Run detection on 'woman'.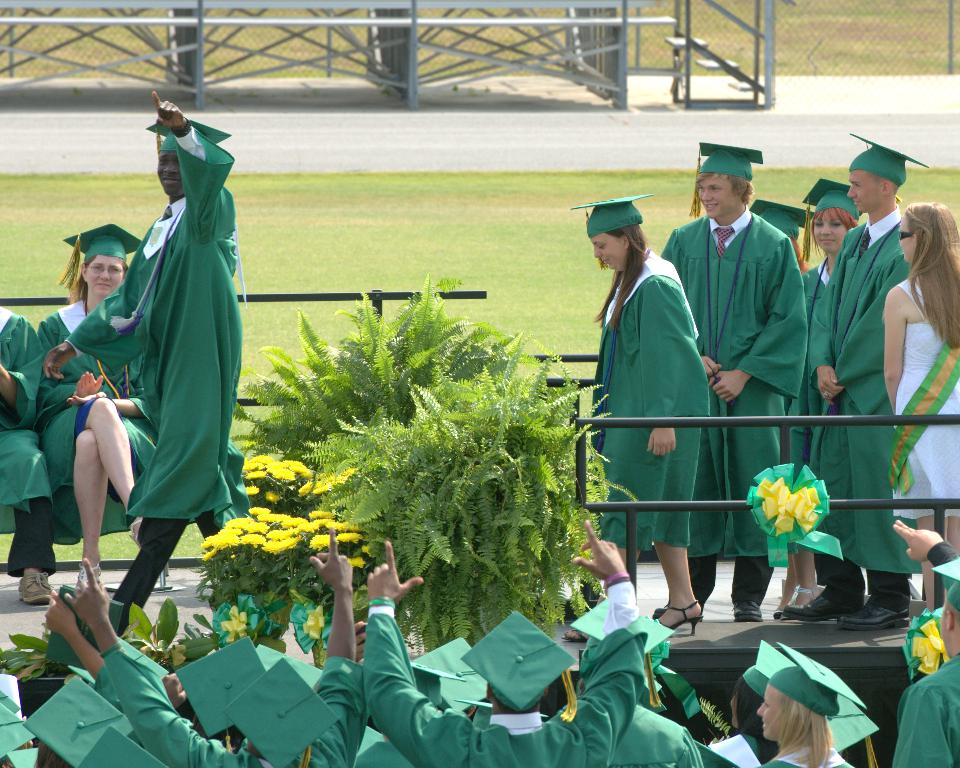
Result: x1=879, y1=199, x2=959, y2=612.
